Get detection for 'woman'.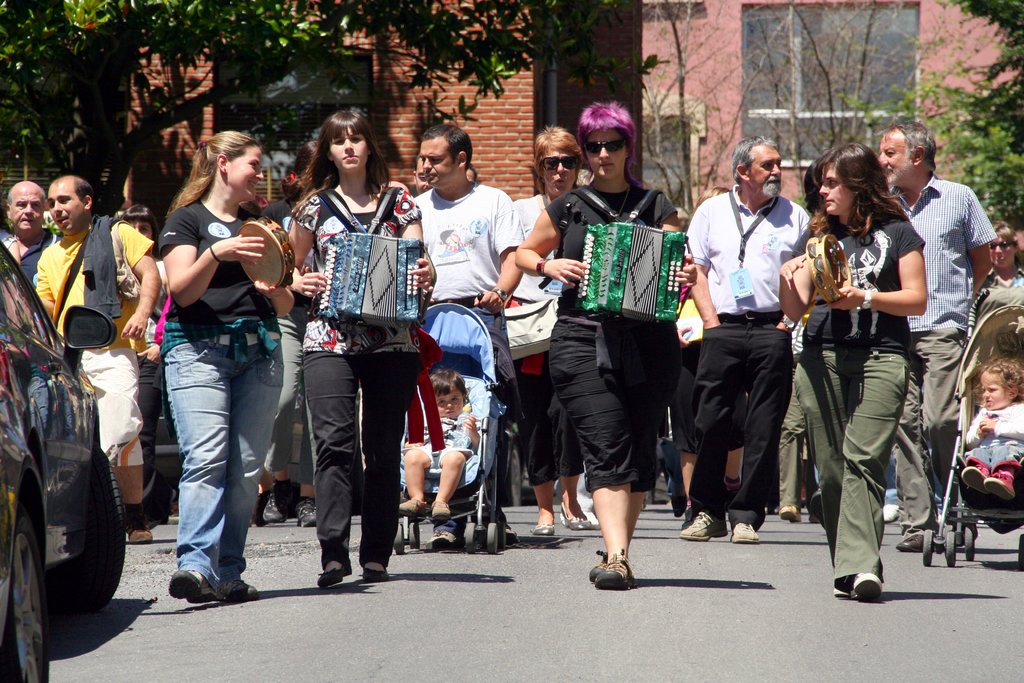
Detection: BBox(286, 108, 442, 600).
